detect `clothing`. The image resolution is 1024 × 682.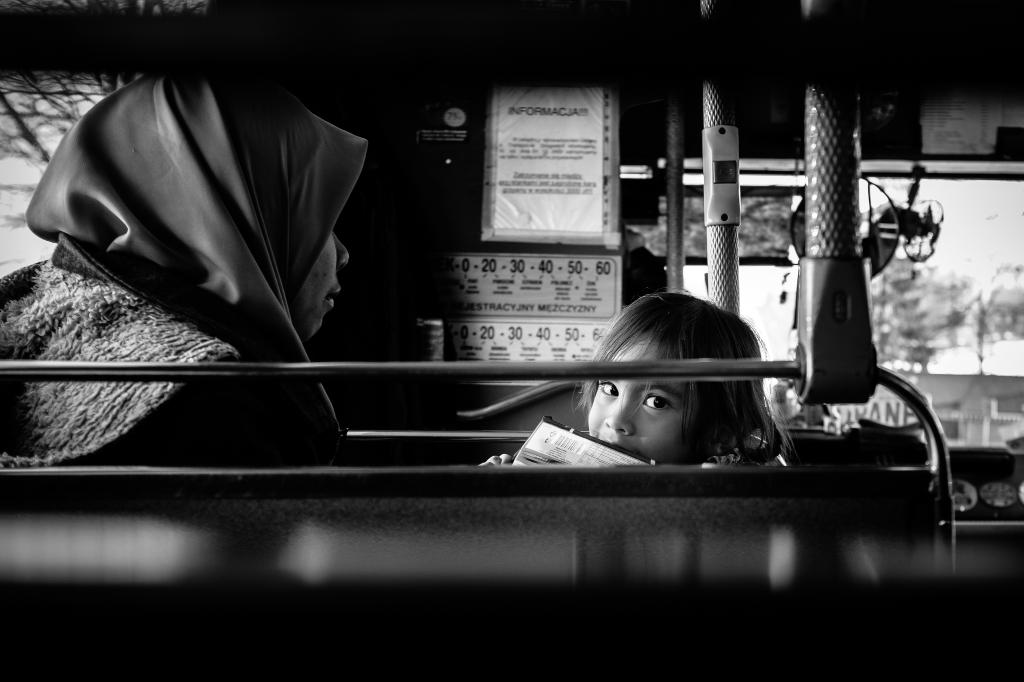
[left=0, top=70, right=371, bottom=470].
